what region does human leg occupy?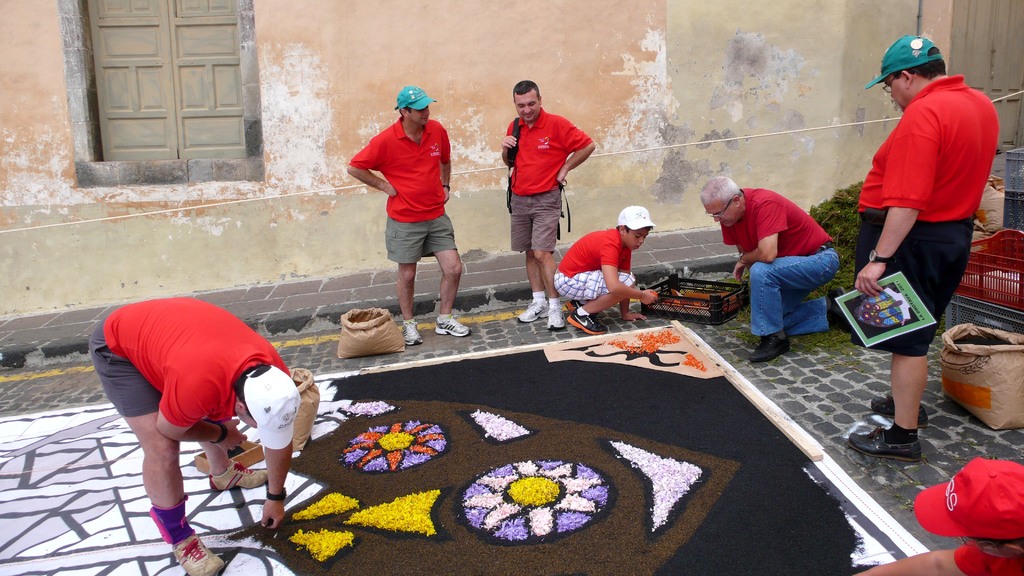
<box>536,189,561,328</box>.
